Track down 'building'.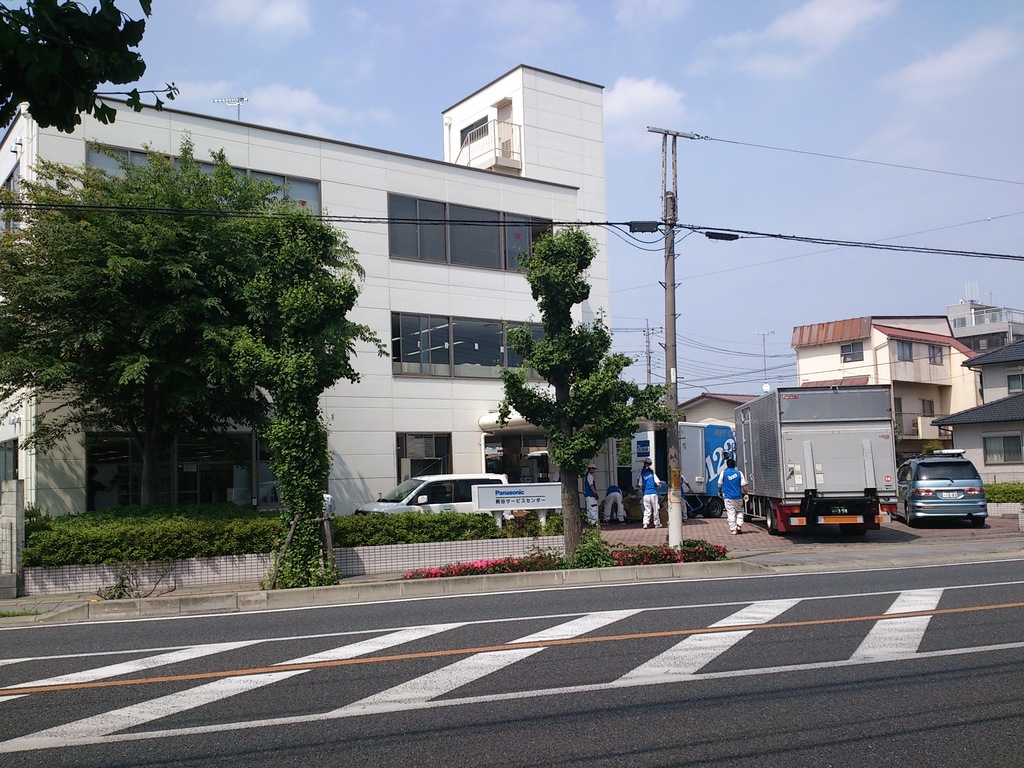
Tracked to <bbox>0, 63, 621, 525</bbox>.
